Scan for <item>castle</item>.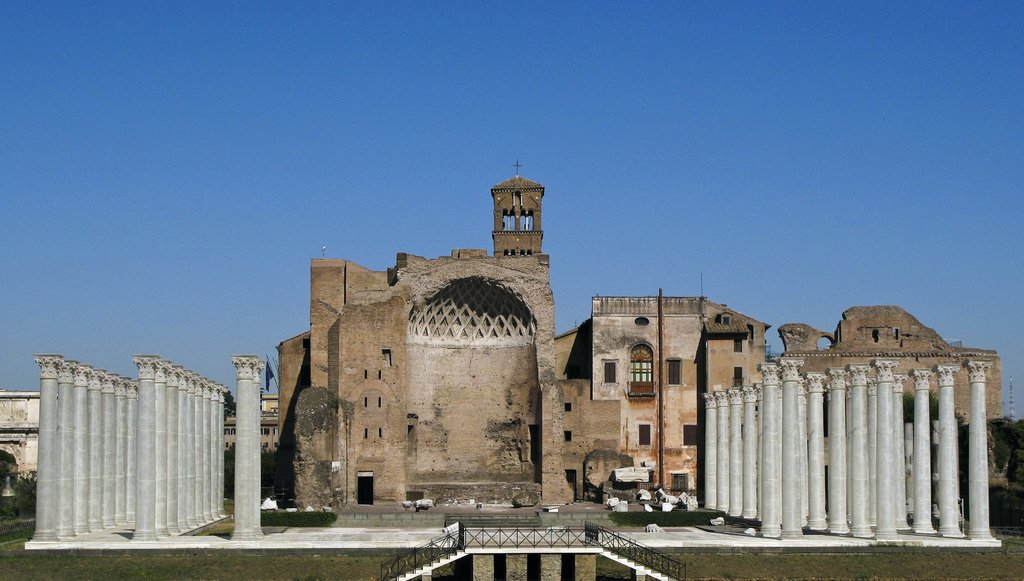
Scan result: 0,156,1007,548.
